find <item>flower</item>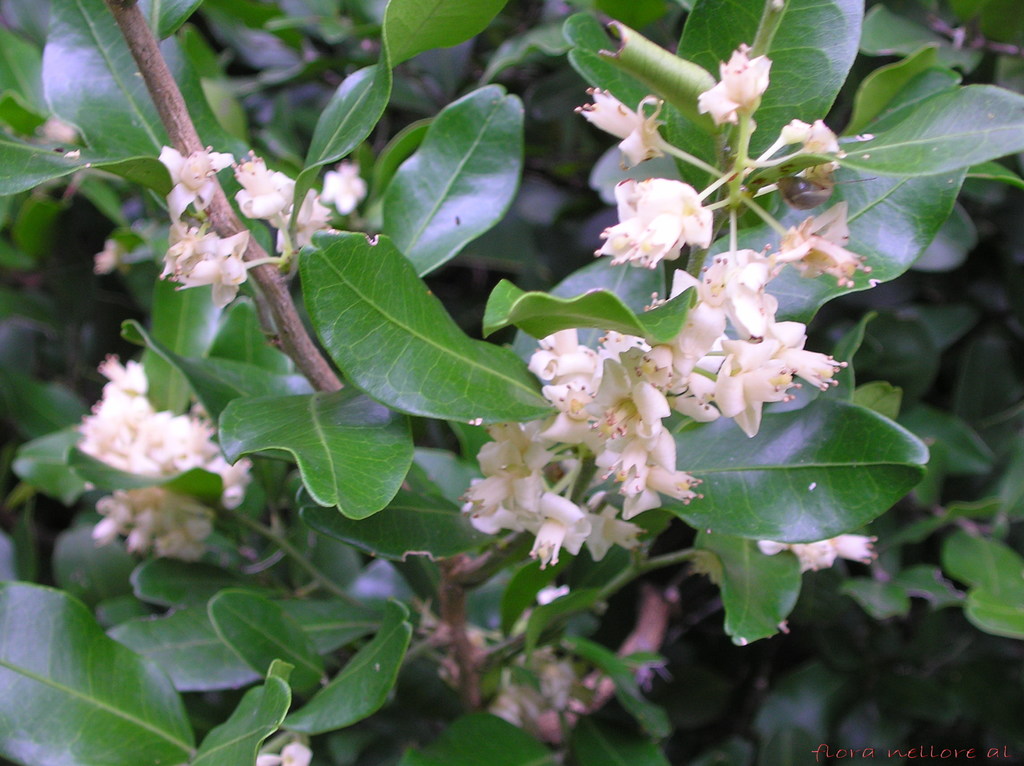
88 237 130 275
